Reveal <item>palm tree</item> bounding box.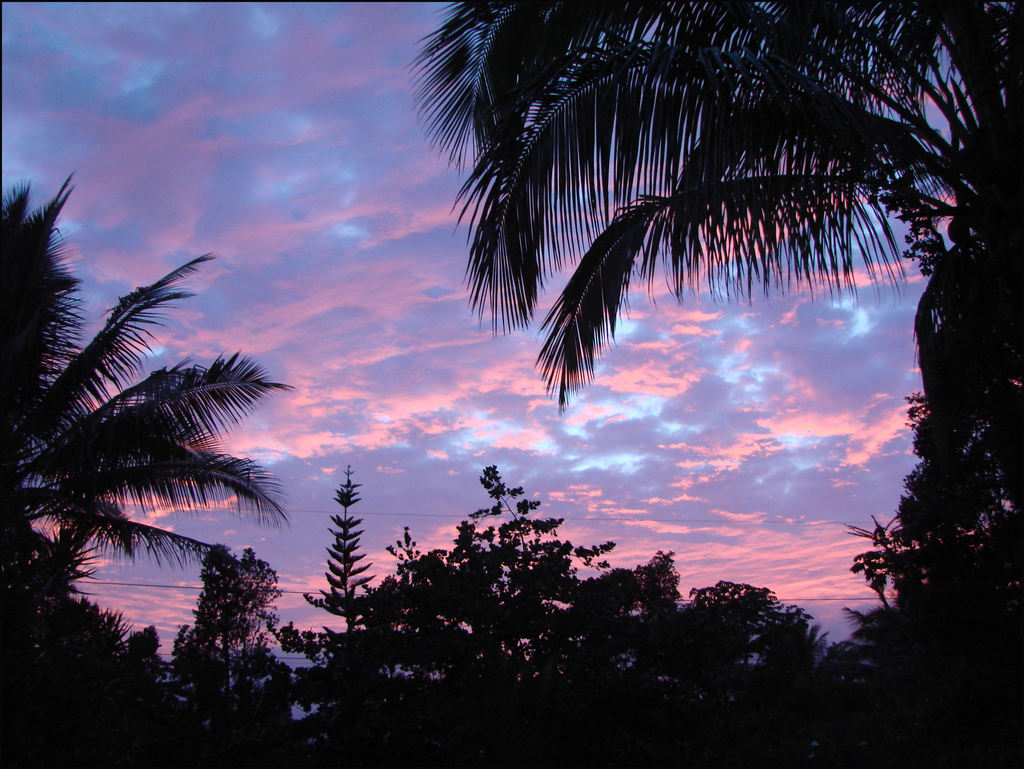
Revealed: Rect(392, 0, 1023, 501).
